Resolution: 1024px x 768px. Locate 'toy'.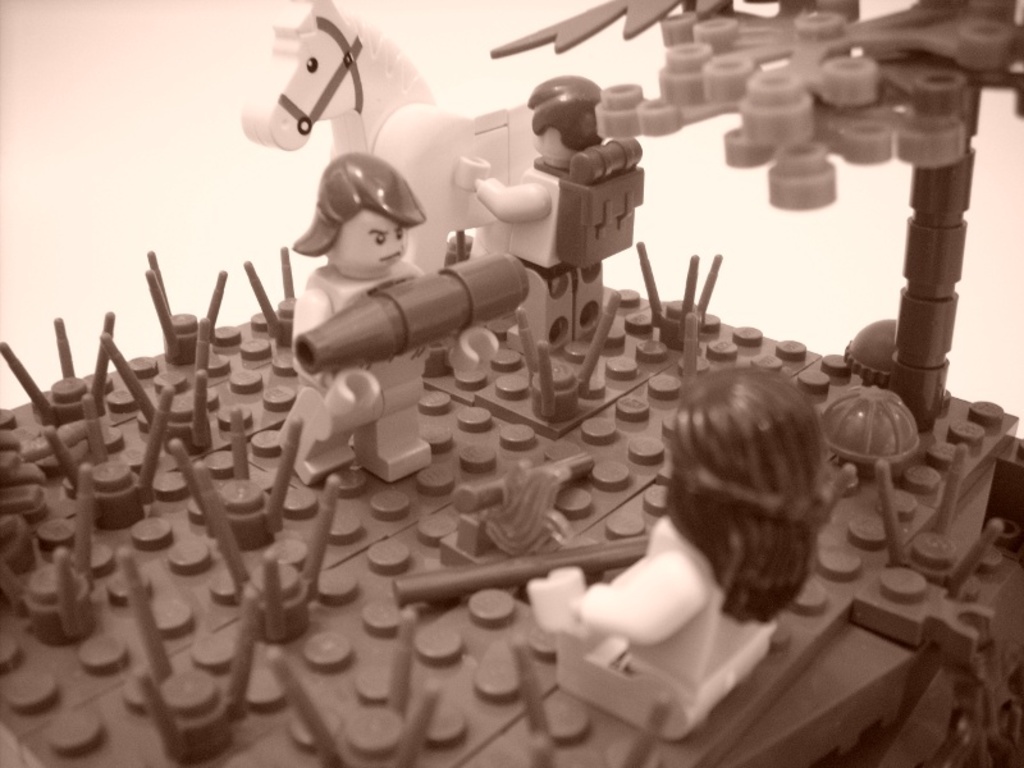
284,147,439,499.
